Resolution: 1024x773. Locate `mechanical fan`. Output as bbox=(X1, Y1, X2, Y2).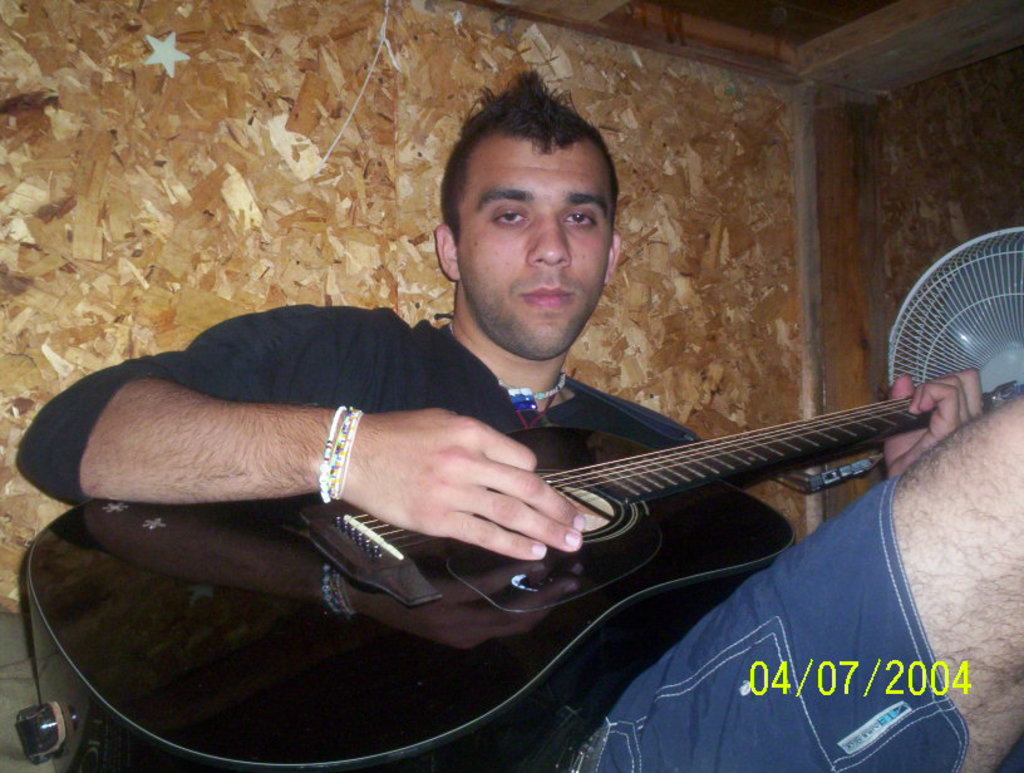
bbox=(887, 228, 1023, 410).
